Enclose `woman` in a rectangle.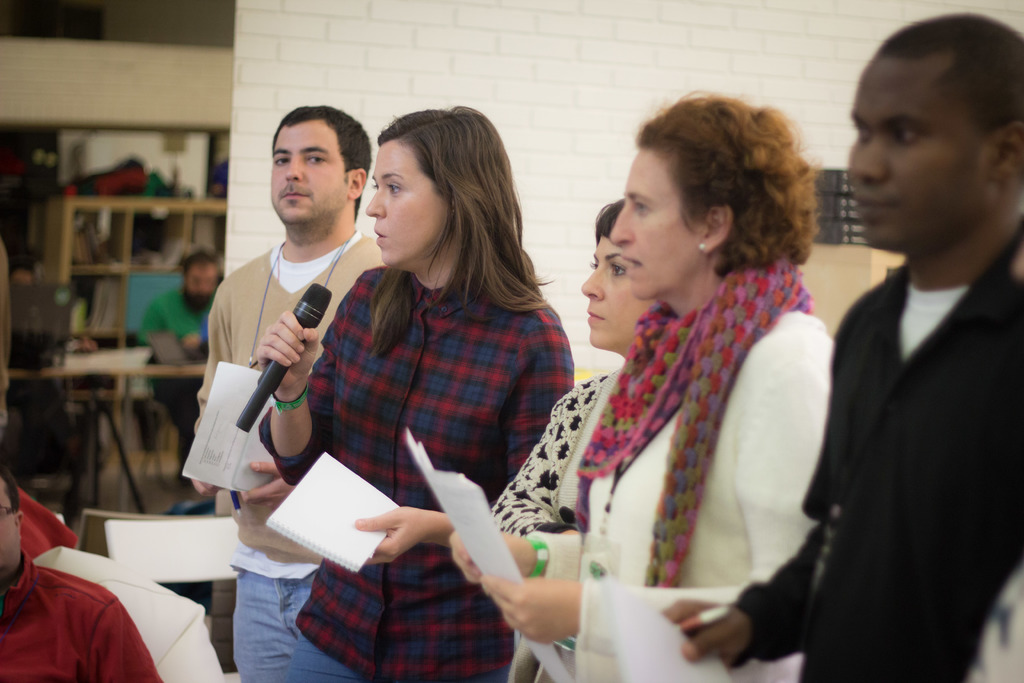
bbox=[452, 198, 666, 682].
